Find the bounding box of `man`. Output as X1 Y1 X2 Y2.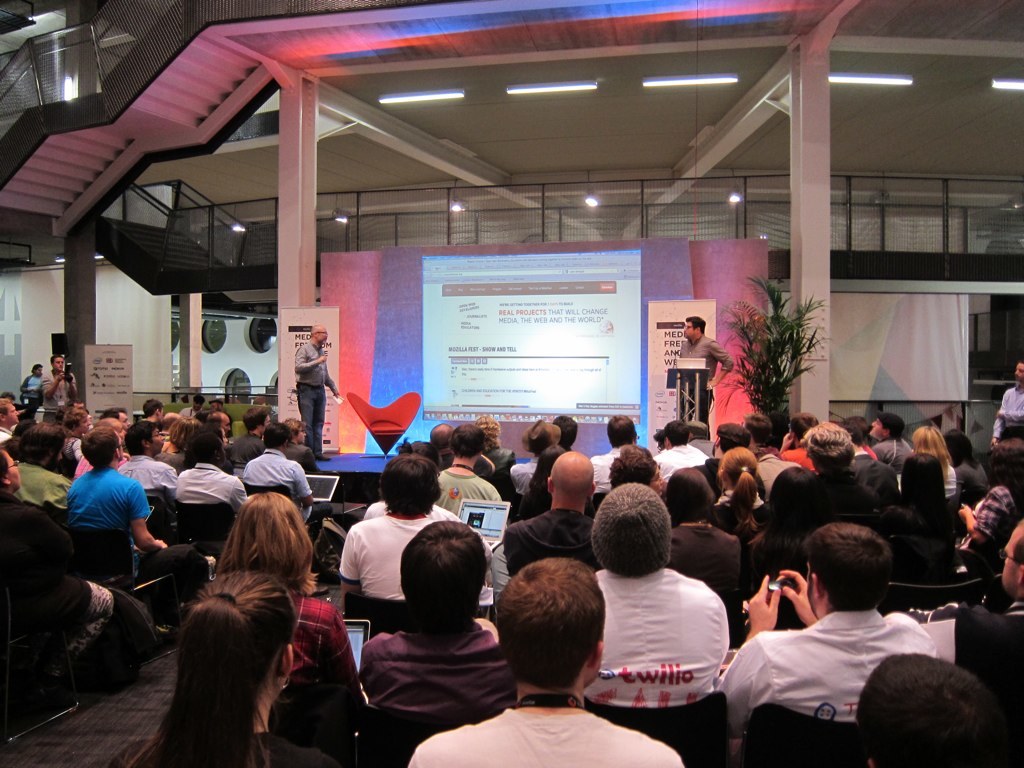
502 445 607 576.
